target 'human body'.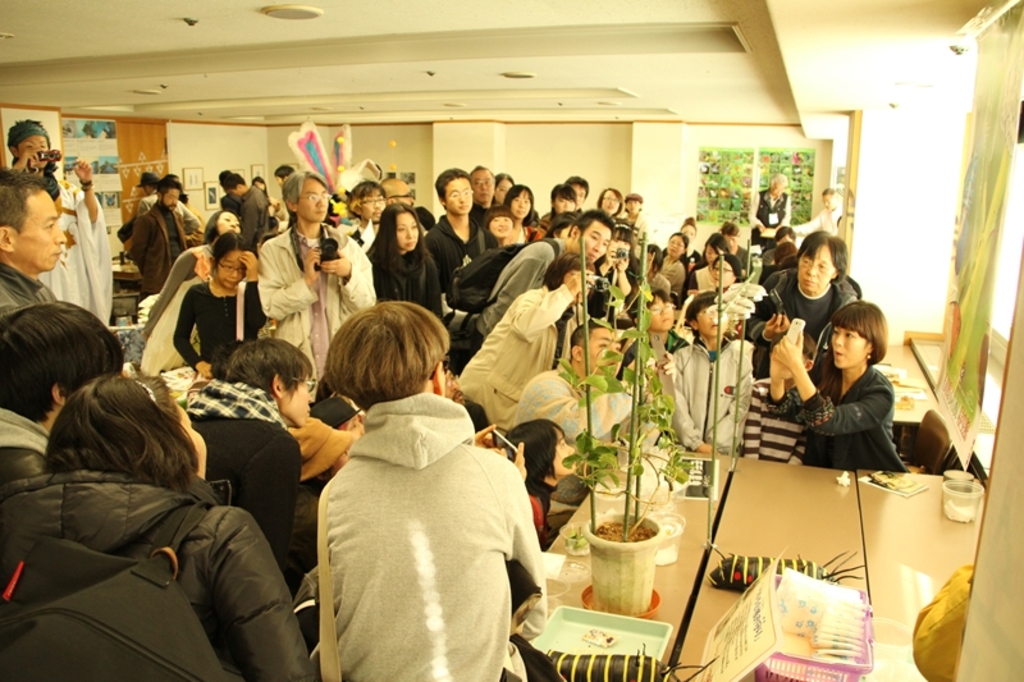
Target region: pyautogui.locateOnScreen(786, 303, 919, 493).
